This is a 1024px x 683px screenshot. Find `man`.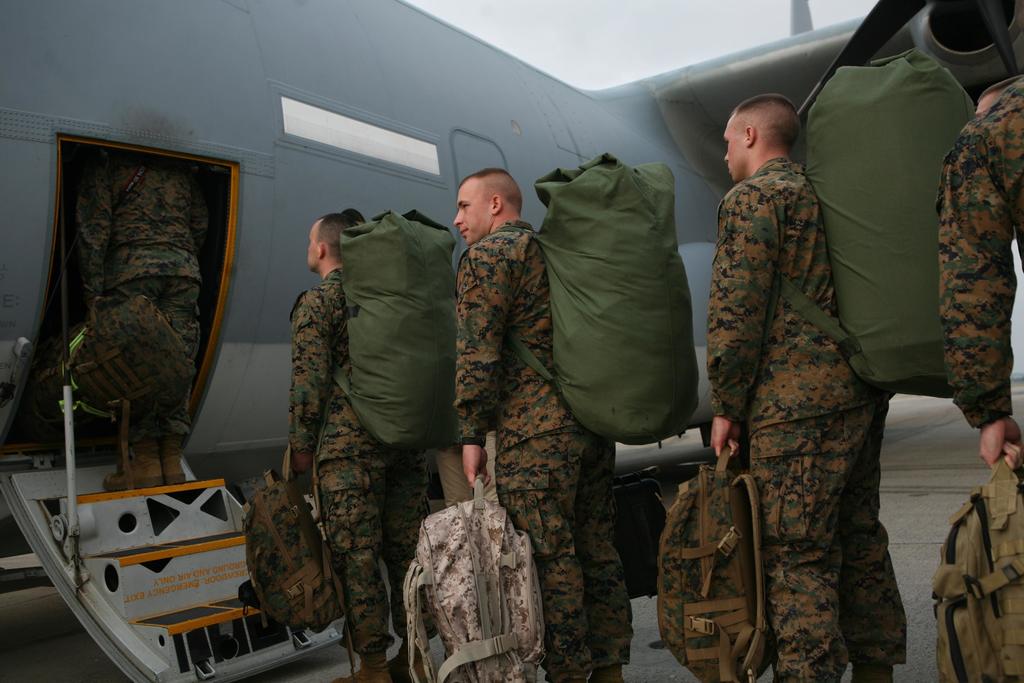
Bounding box: crop(69, 145, 190, 488).
